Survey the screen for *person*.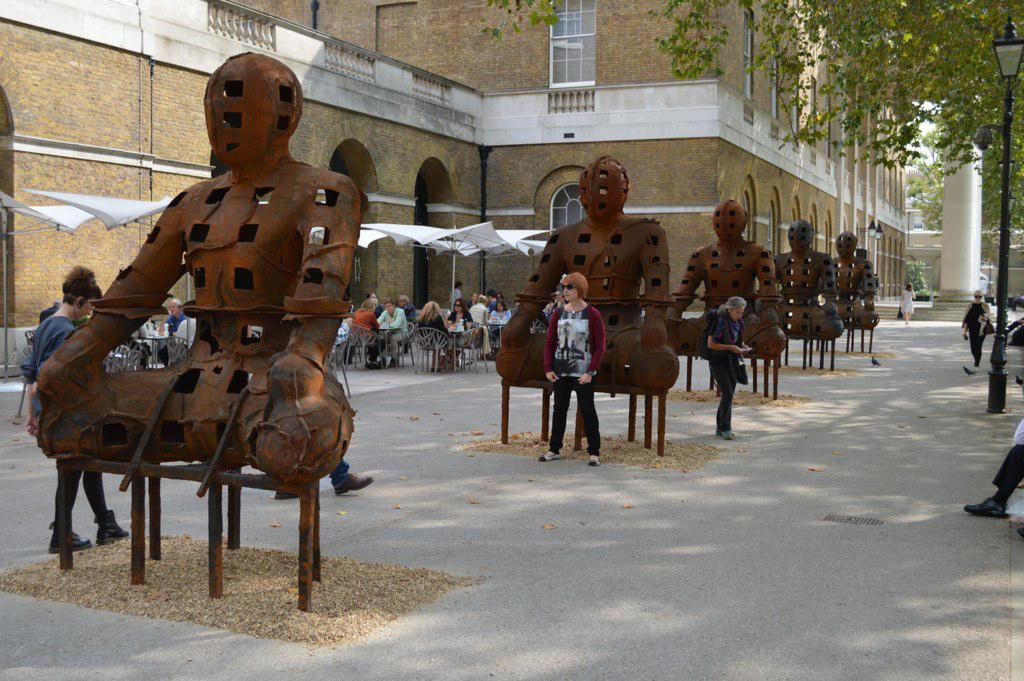
Survey found: Rect(967, 379, 1023, 512).
